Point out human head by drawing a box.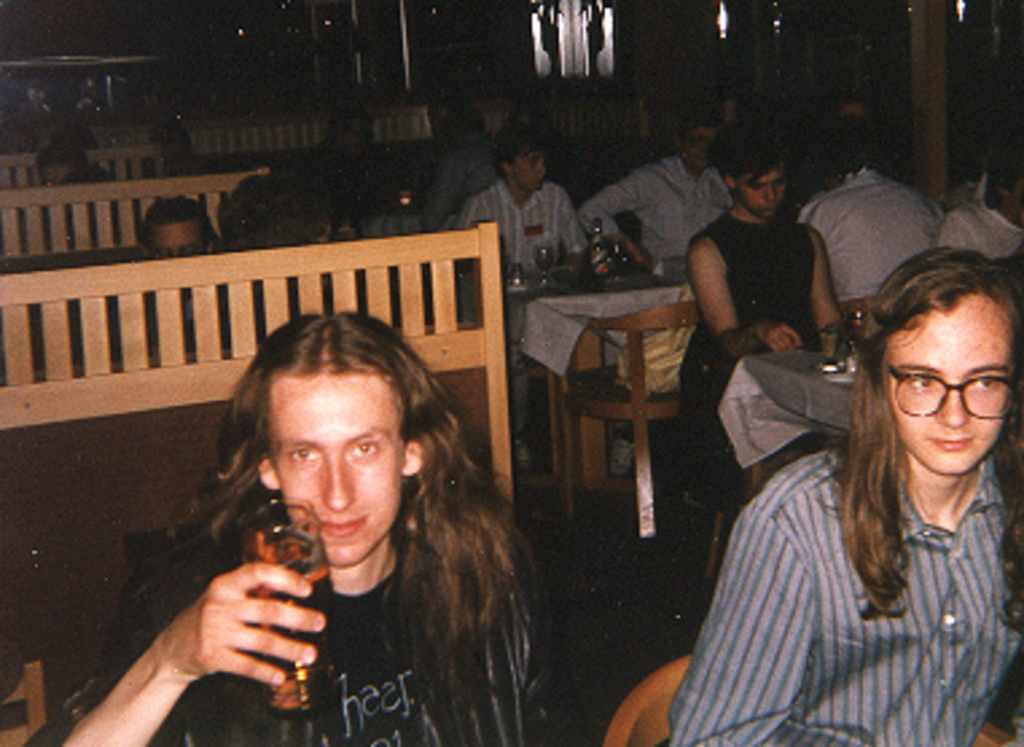
{"left": 142, "top": 193, "right": 223, "bottom": 261}.
